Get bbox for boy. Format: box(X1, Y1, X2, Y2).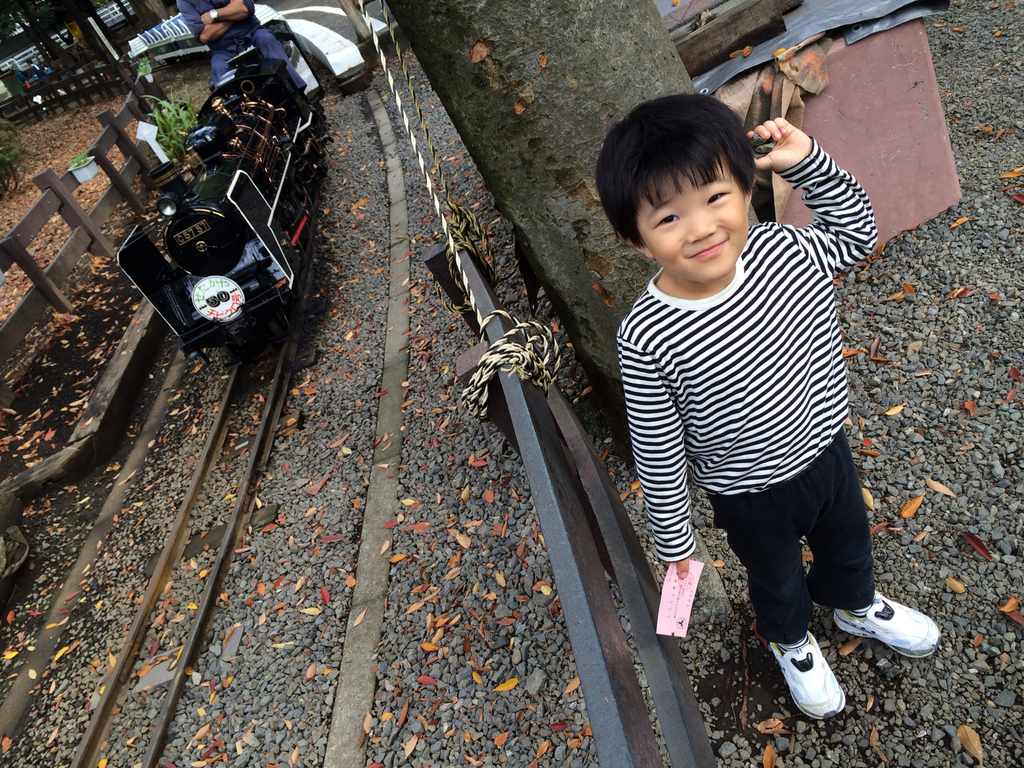
box(589, 74, 908, 722).
